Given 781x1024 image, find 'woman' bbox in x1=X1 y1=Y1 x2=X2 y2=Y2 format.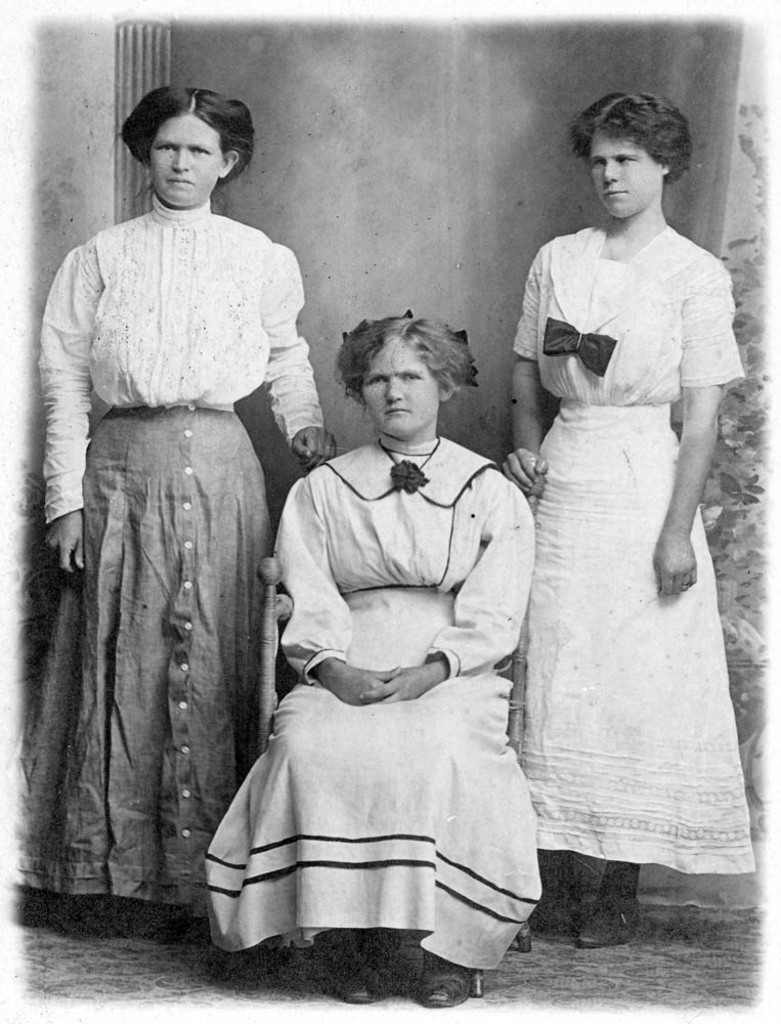
x1=198 y1=312 x2=548 y2=1020.
